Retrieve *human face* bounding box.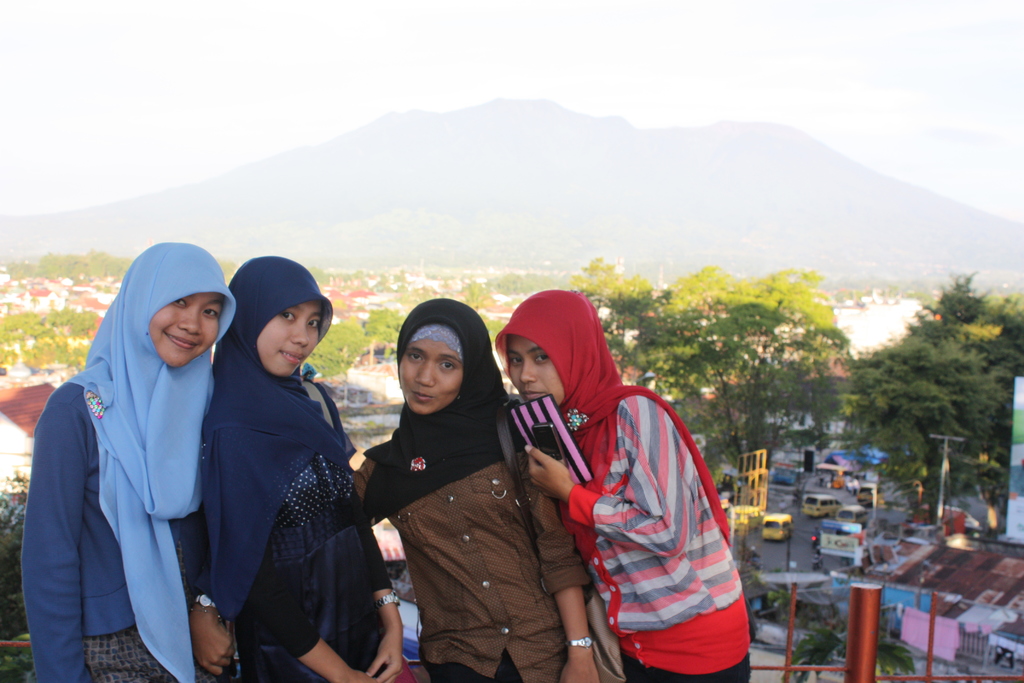
Bounding box: left=504, top=331, right=568, bottom=415.
